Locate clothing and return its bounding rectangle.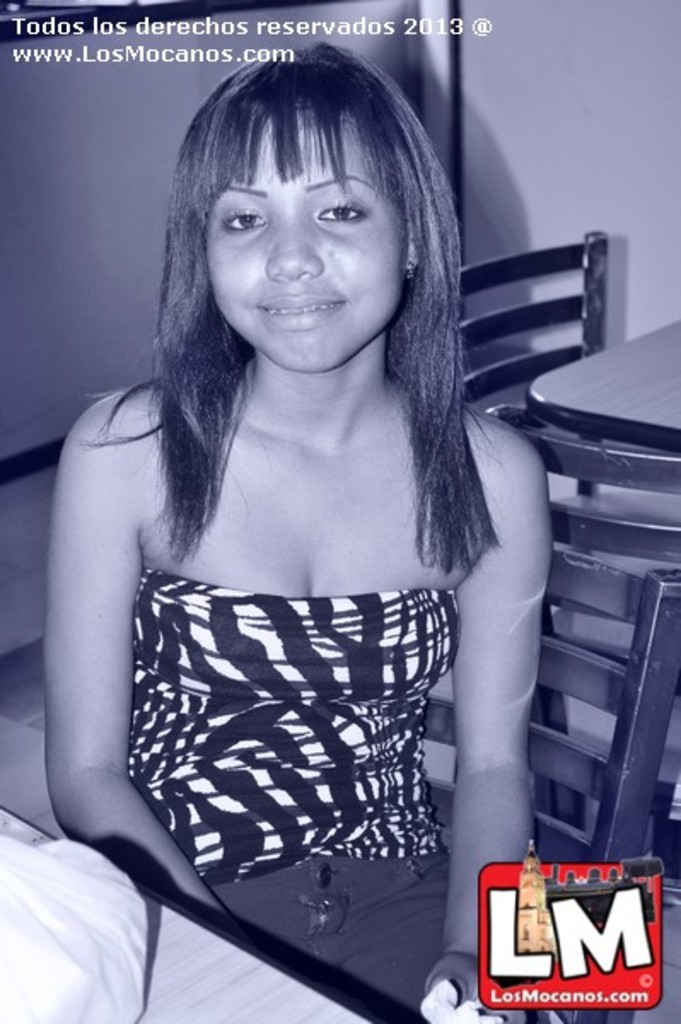
{"x1": 114, "y1": 538, "x2": 464, "y2": 992}.
